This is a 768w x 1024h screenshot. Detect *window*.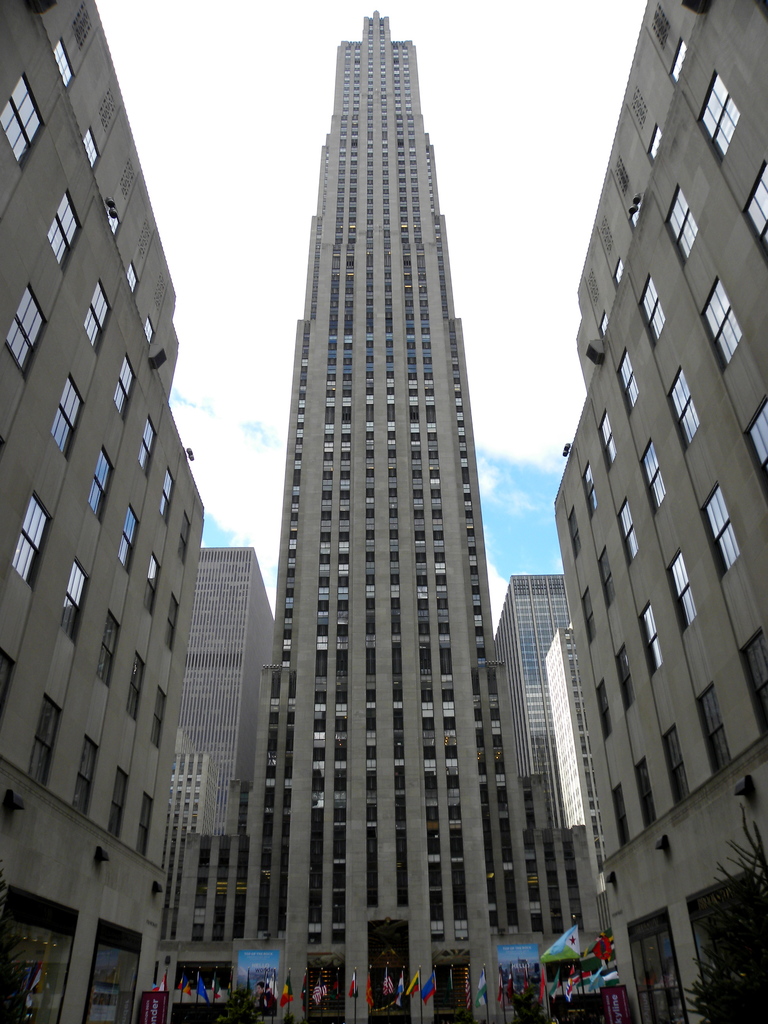
box=[159, 467, 177, 522].
